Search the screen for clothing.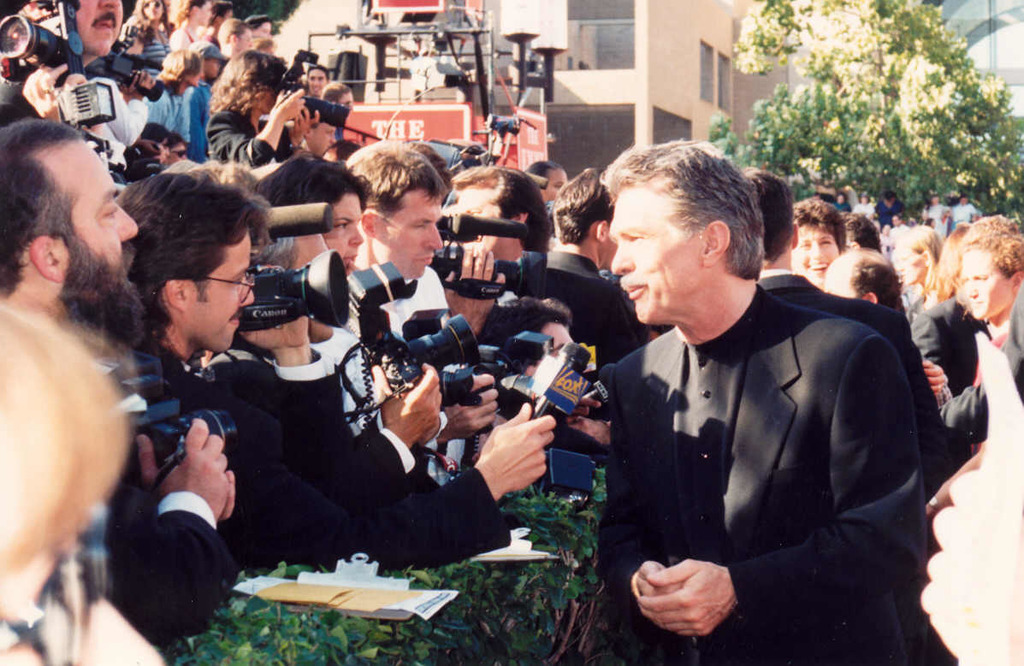
Found at (x1=767, y1=278, x2=964, y2=484).
